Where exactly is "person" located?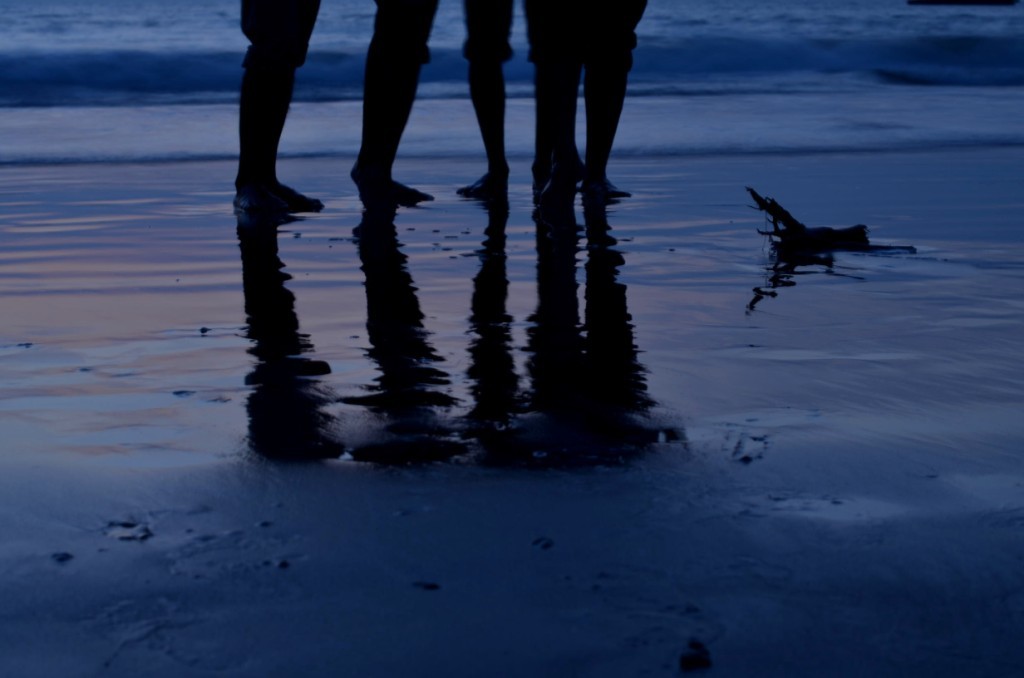
Its bounding box is bbox=[582, 0, 648, 201].
